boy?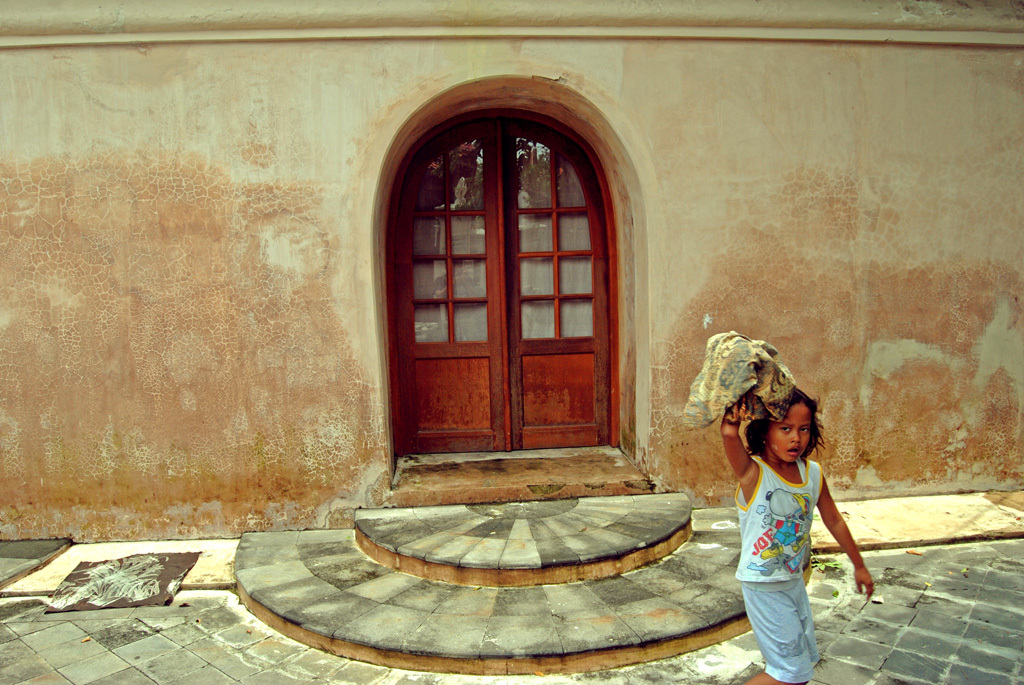
bbox=(725, 384, 861, 672)
